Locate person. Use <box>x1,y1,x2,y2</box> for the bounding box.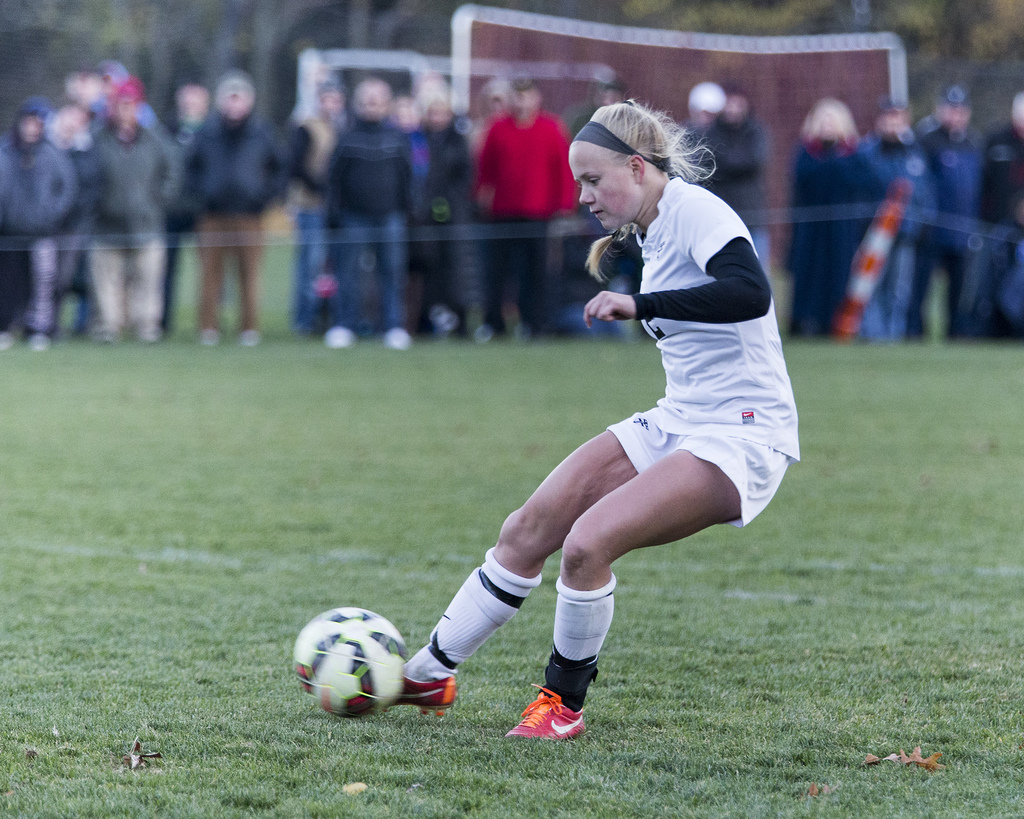
<box>390,99,803,743</box>.
